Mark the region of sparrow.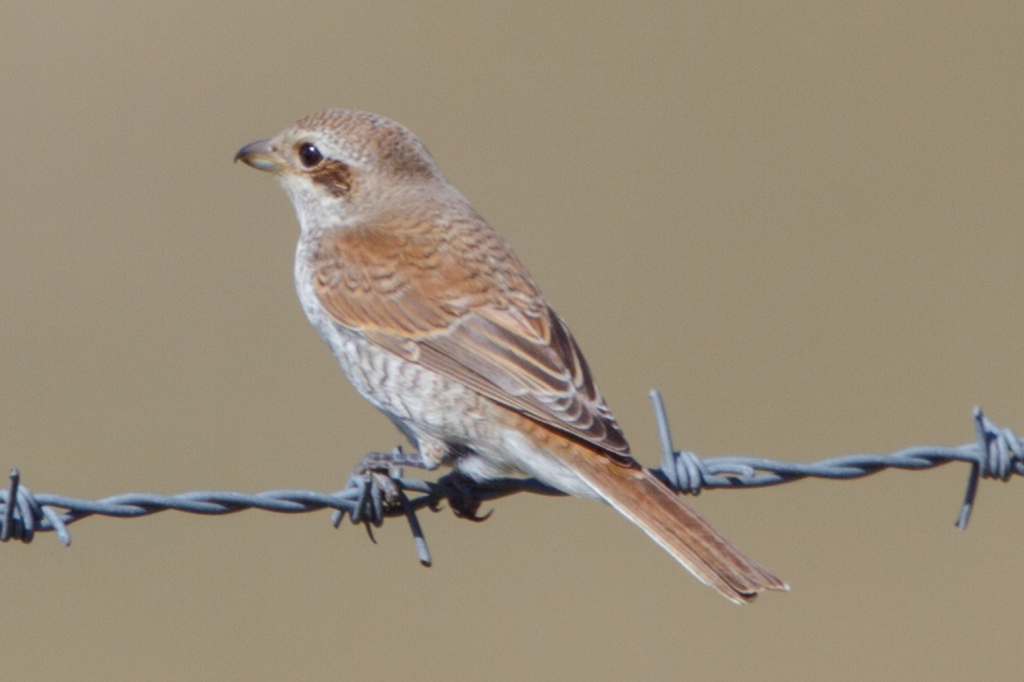
Region: Rect(234, 109, 791, 608).
